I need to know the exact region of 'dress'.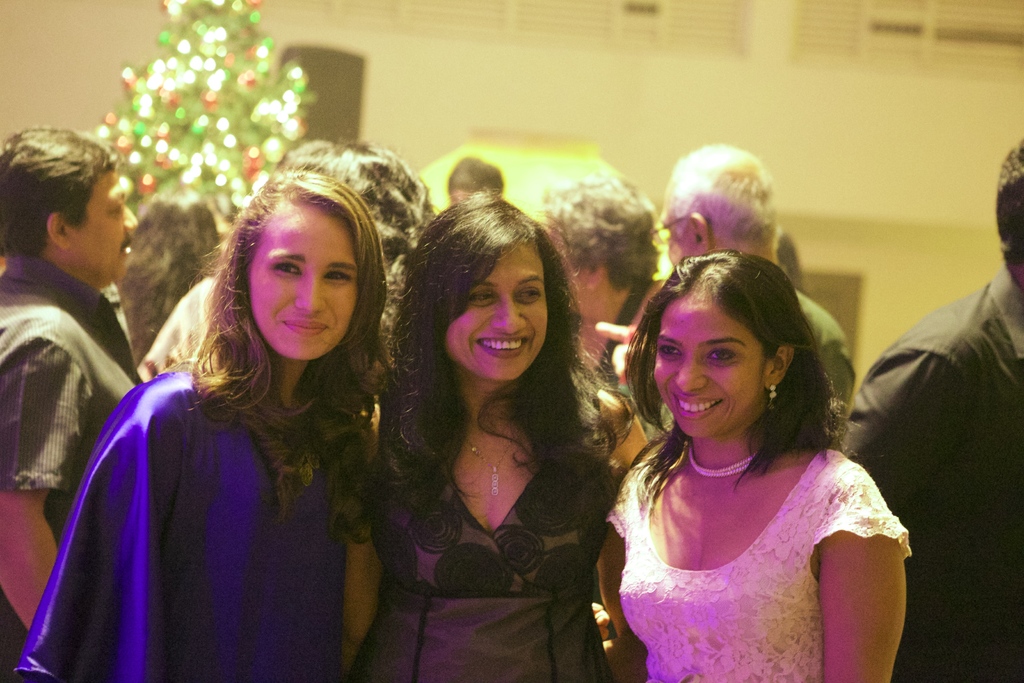
Region: rect(360, 405, 617, 682).
